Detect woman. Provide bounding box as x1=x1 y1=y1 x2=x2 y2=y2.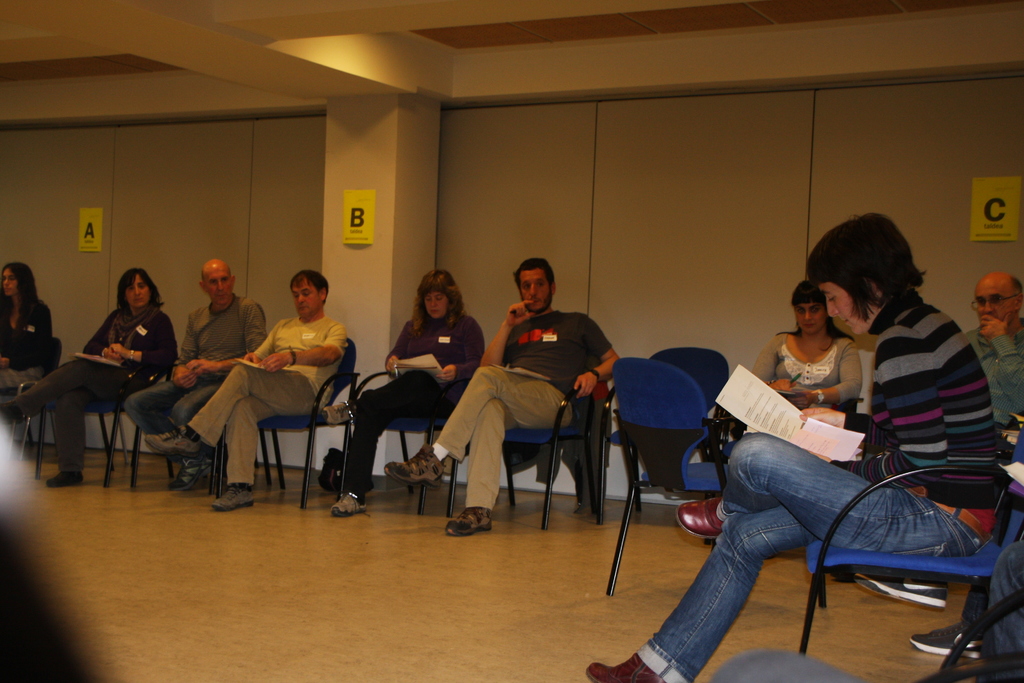
x1=0 y1=268 x2=179 y2=486.
